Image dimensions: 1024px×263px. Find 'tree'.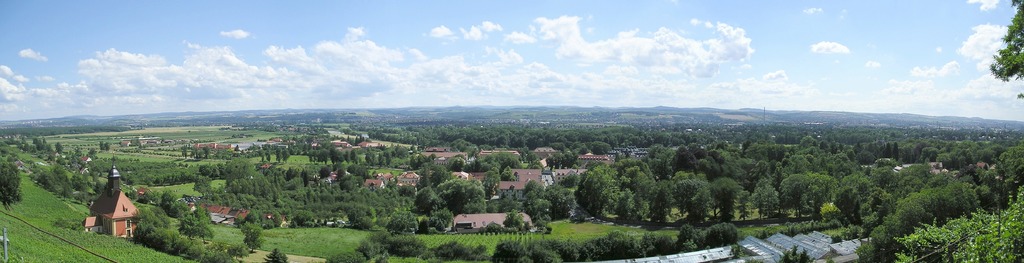
left=52, top=139, right=64, bottom=157.
